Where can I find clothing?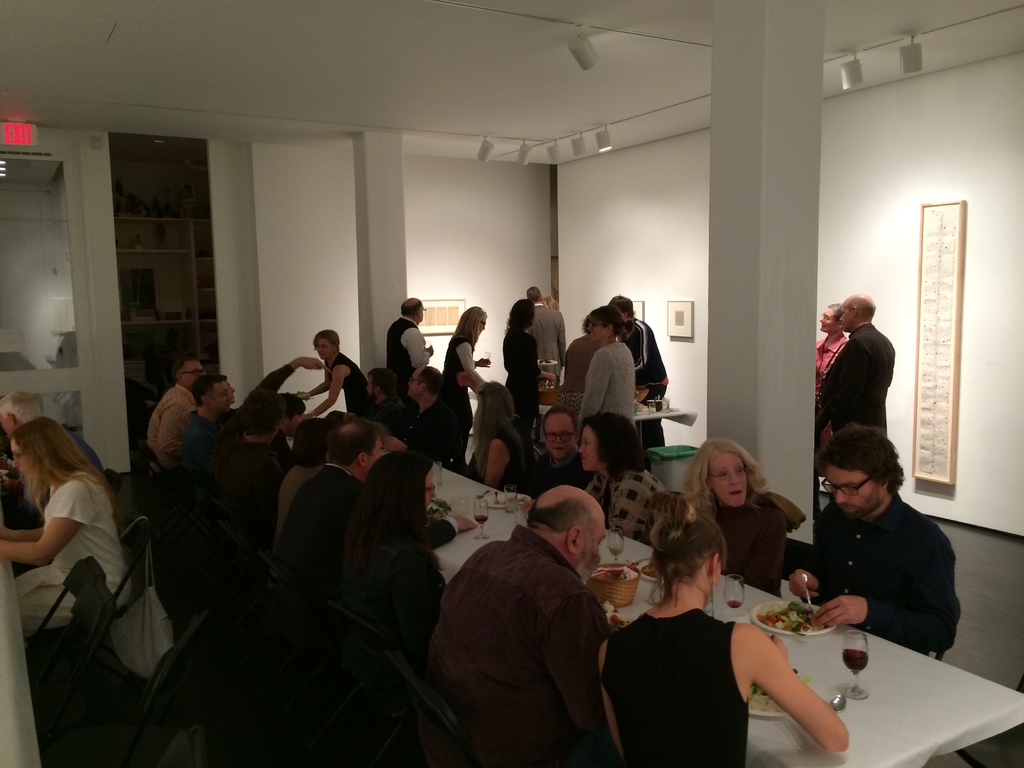
You can find it at (139, 381, 190, 461).
